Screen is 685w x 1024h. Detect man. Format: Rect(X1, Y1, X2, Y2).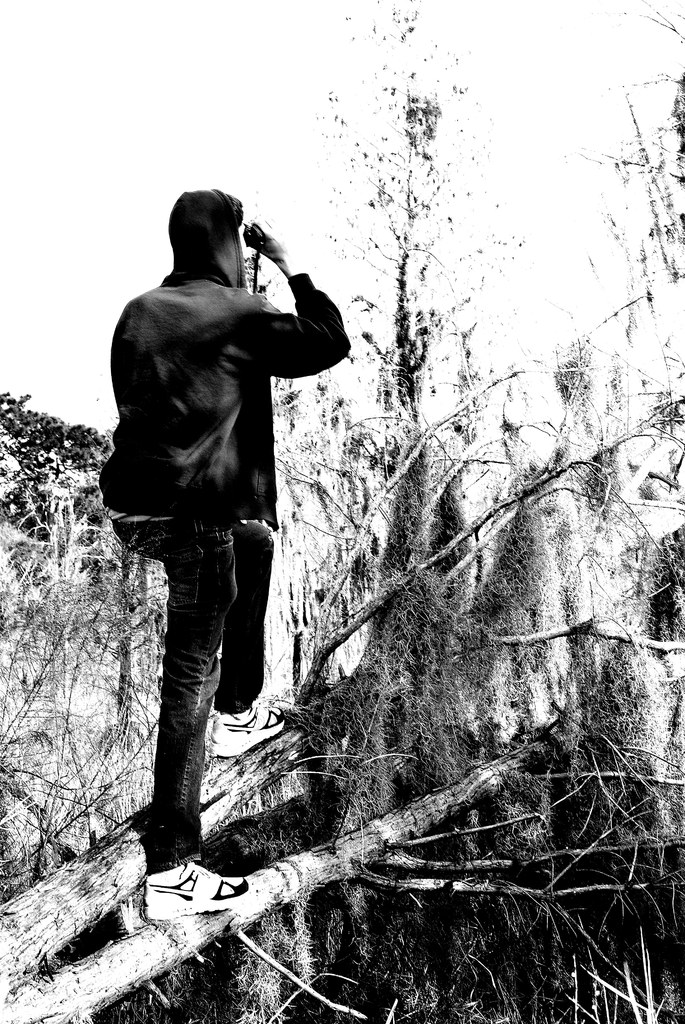
Rect(95, 172, 345, 852).
